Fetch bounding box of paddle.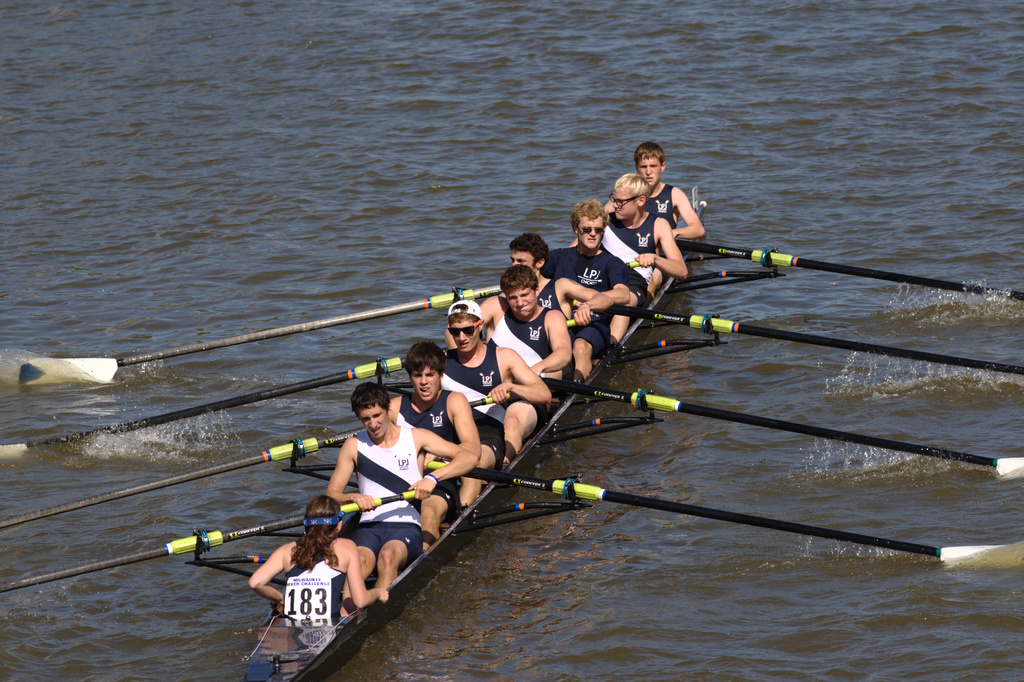
Bbox: <box>0,434,376,549</box>.
